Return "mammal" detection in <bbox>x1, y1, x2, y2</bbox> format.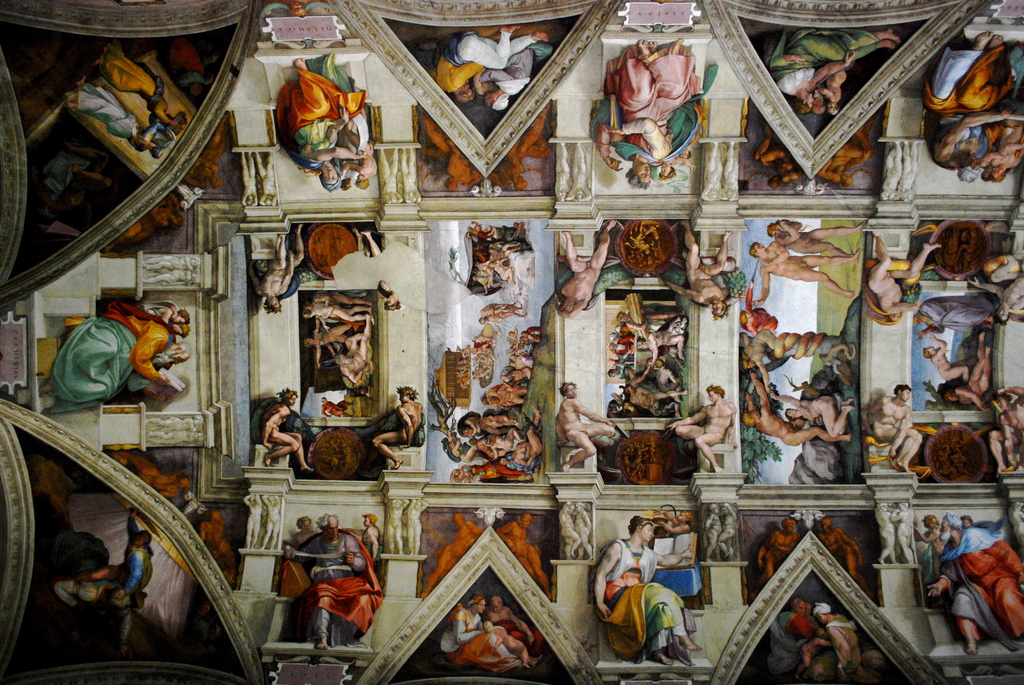
<bbox>497, 101, 552, 188</bbox>.
